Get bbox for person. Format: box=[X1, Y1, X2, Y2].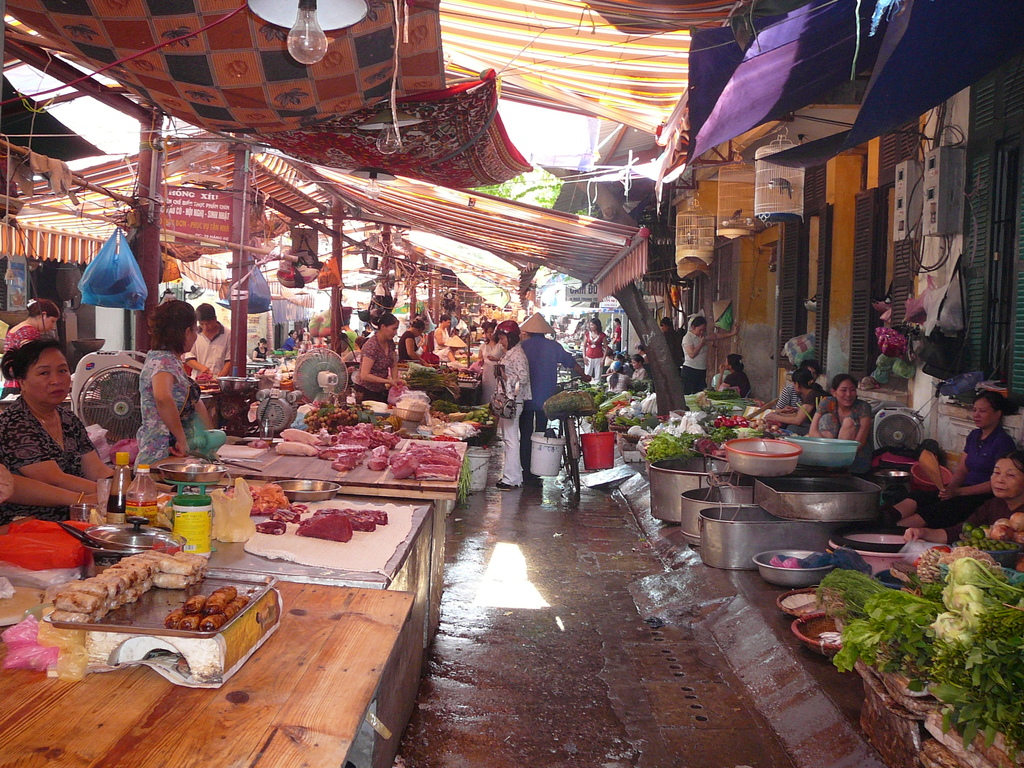
box=[900, 452, 1023, 561].
